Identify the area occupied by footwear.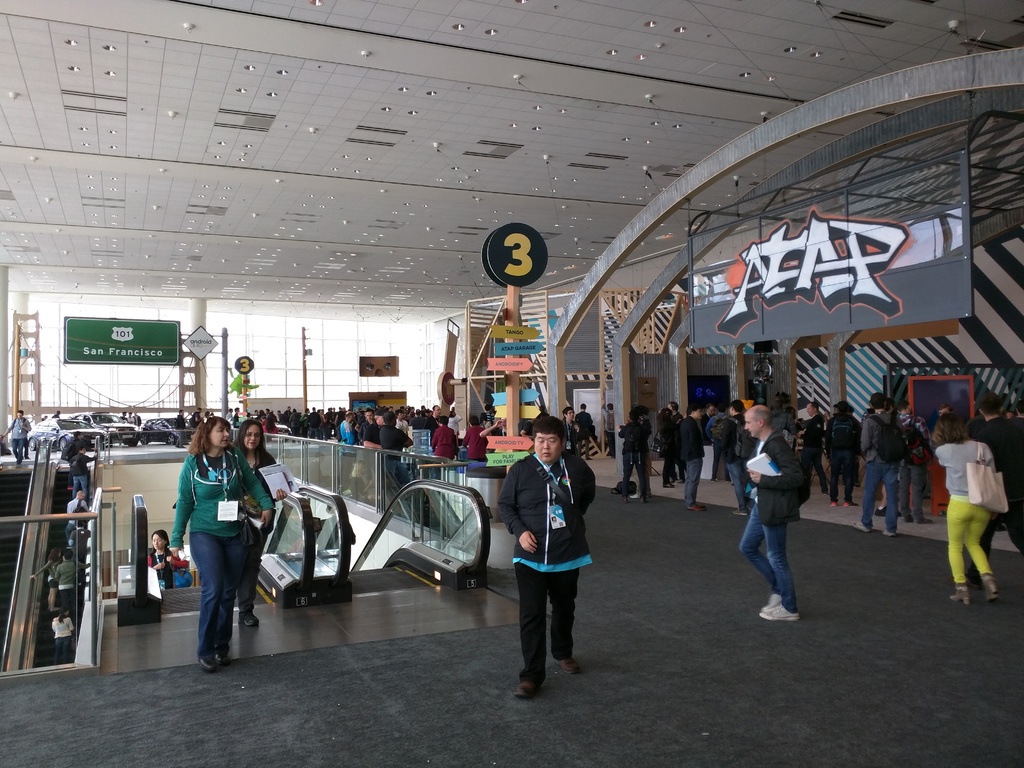
Area: left=969, top=574, right=984, bottom=584.
